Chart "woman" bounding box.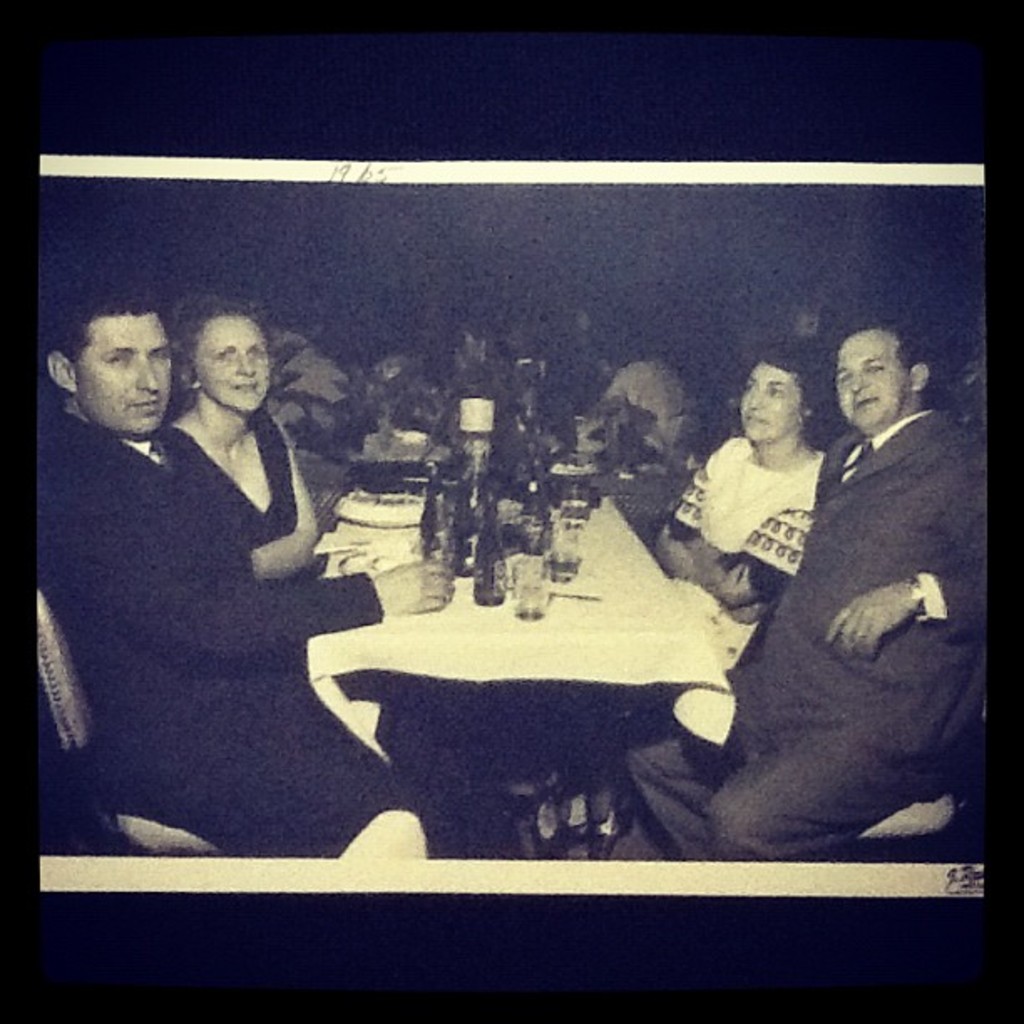
Charted: <bbox>653, 333, 830, 656</bbox>.
